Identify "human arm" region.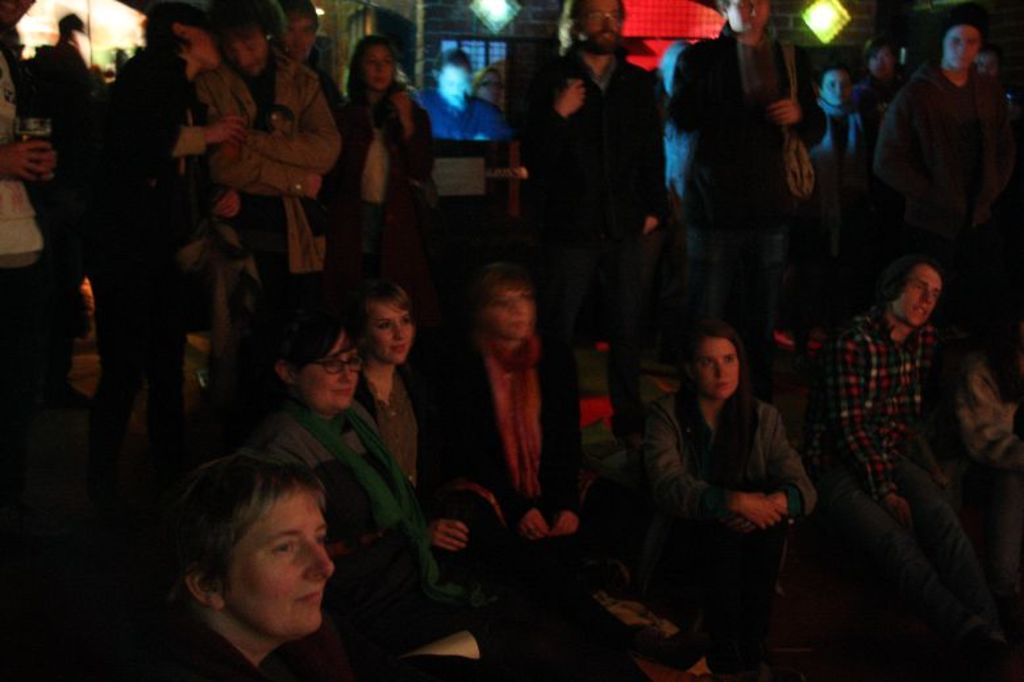
Region: 817:348:917:527.
